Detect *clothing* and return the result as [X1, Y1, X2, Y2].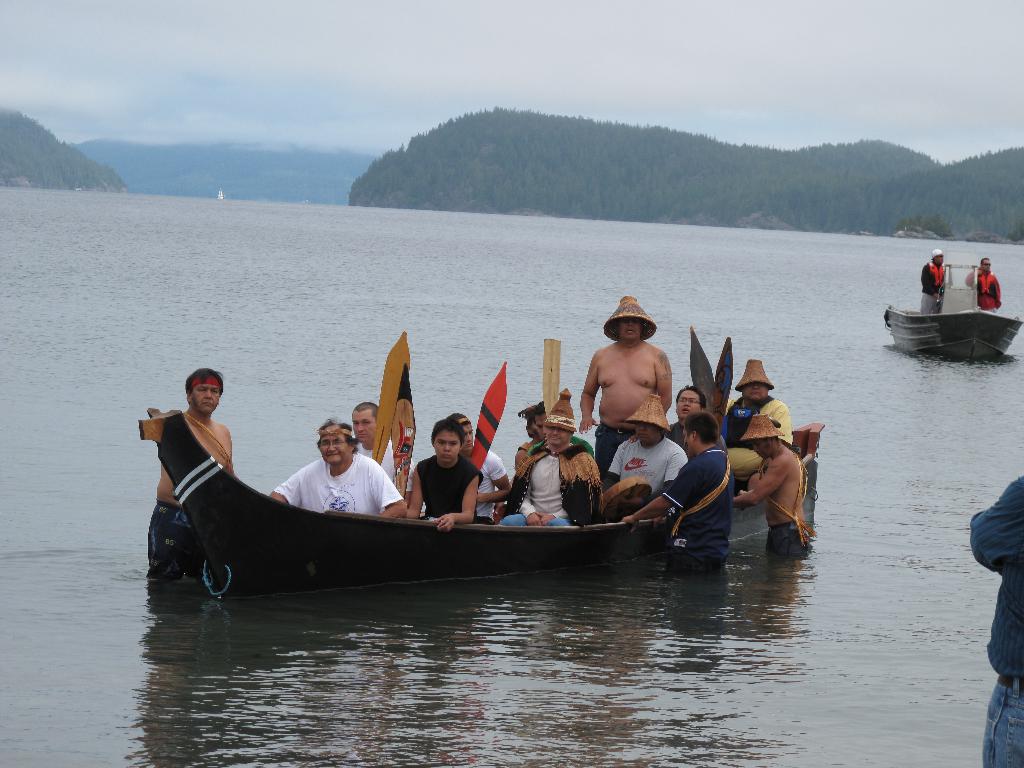
[965, 268, 1004, 315].
